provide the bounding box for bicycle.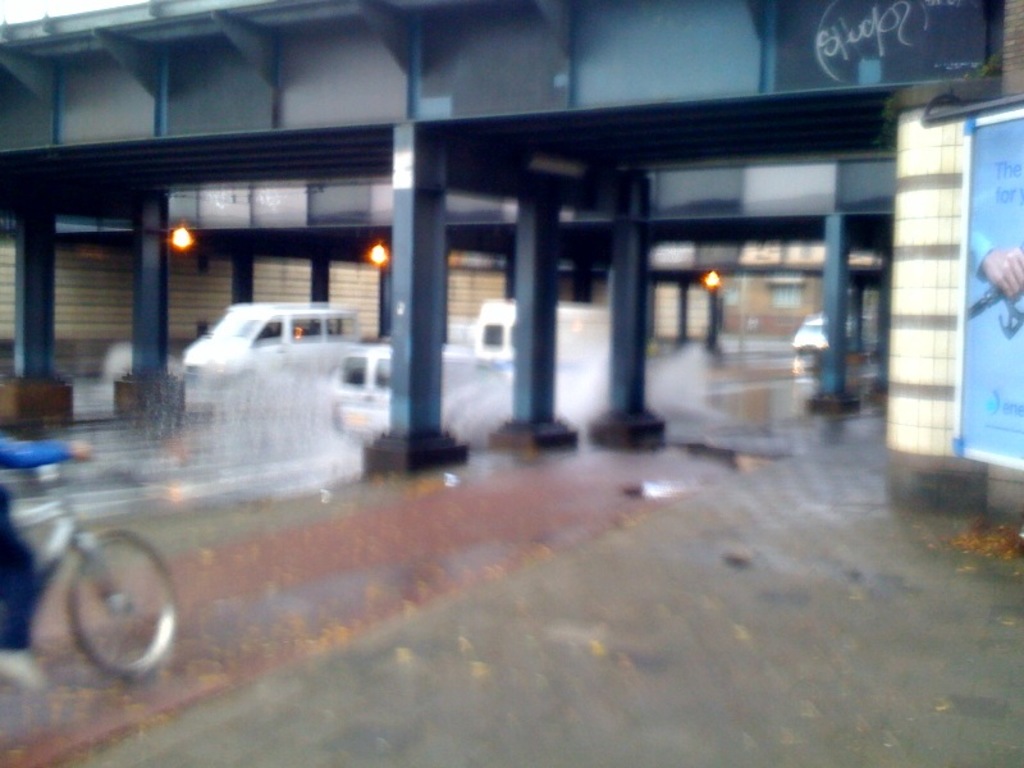
BBox(13, 462, 177, 678).
